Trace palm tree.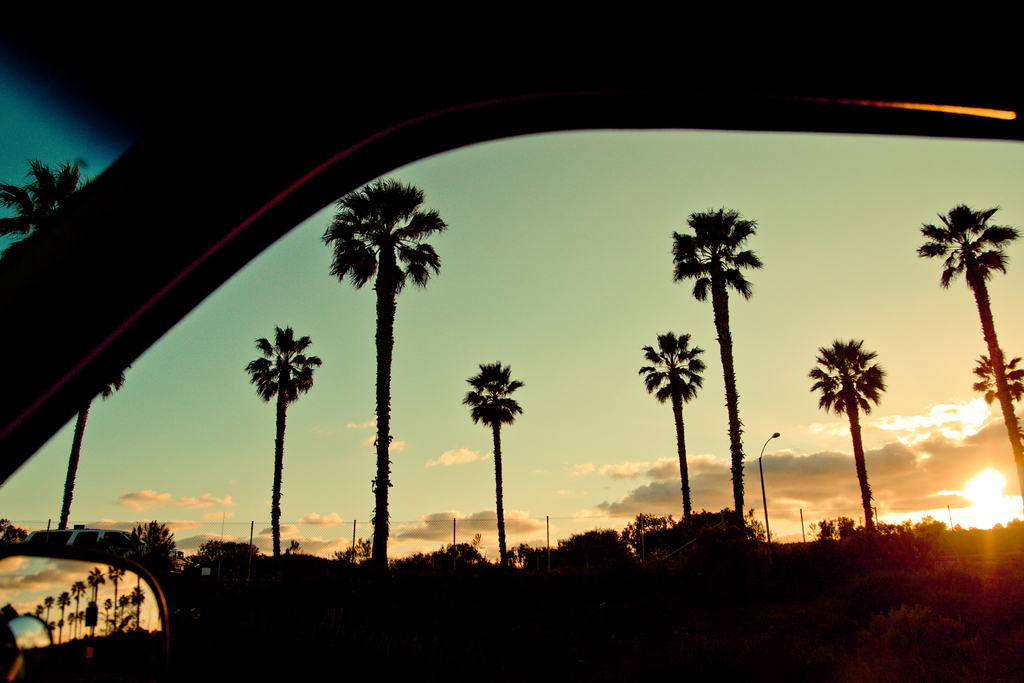
Traced to 459, 357, 530, 571.
